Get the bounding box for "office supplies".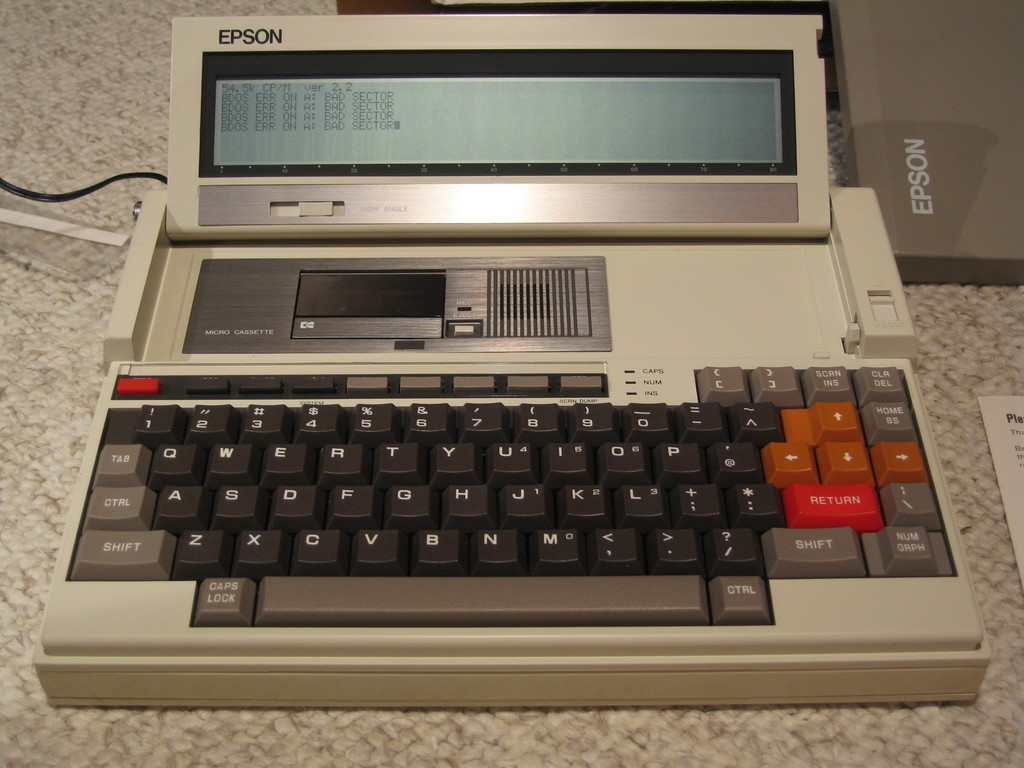
41,19,990,702.
